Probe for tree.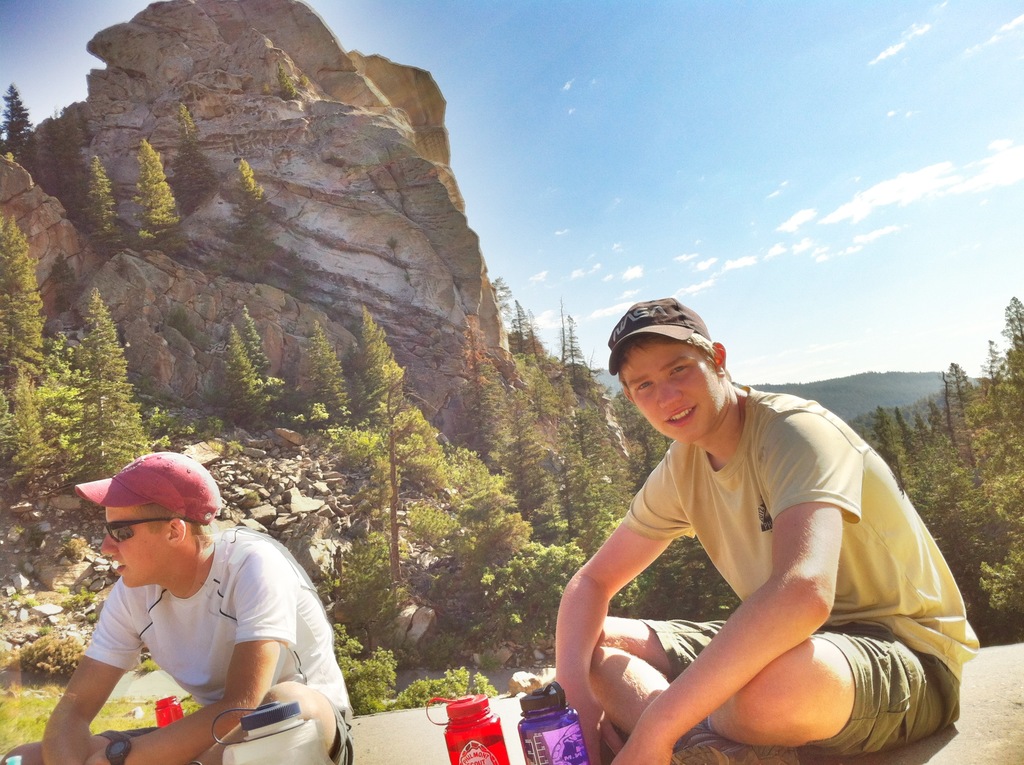
Probe result: box=[468, 369, 525, 476].
